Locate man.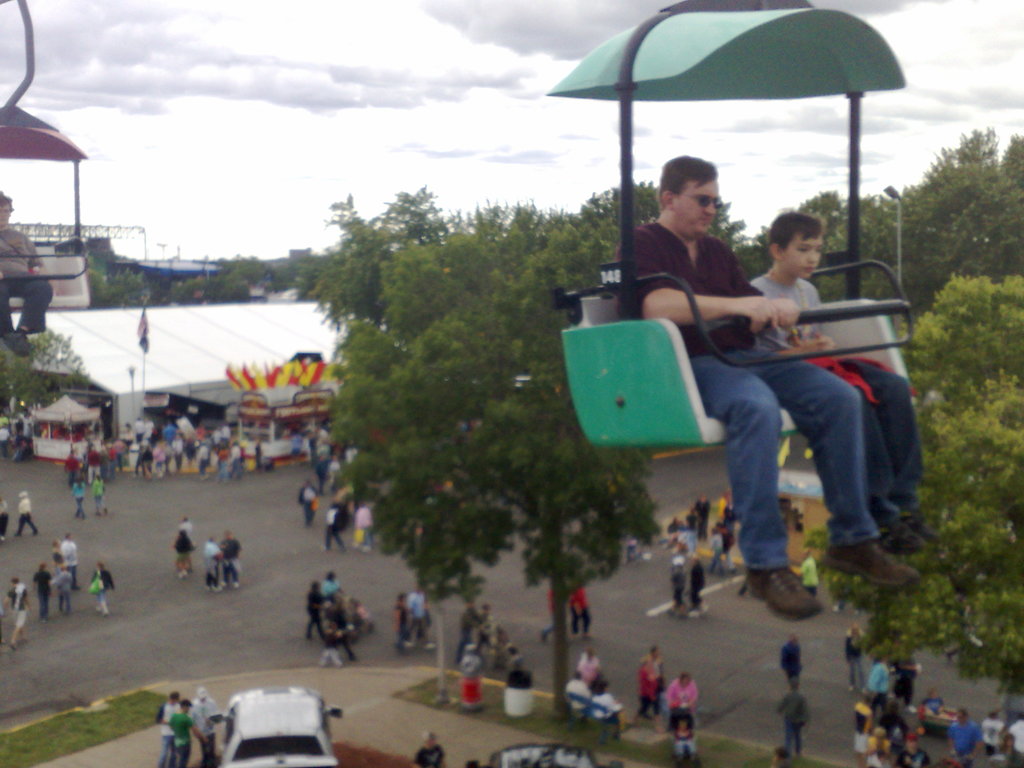
Bounding box: Rect(181, 519, 197, 568).
